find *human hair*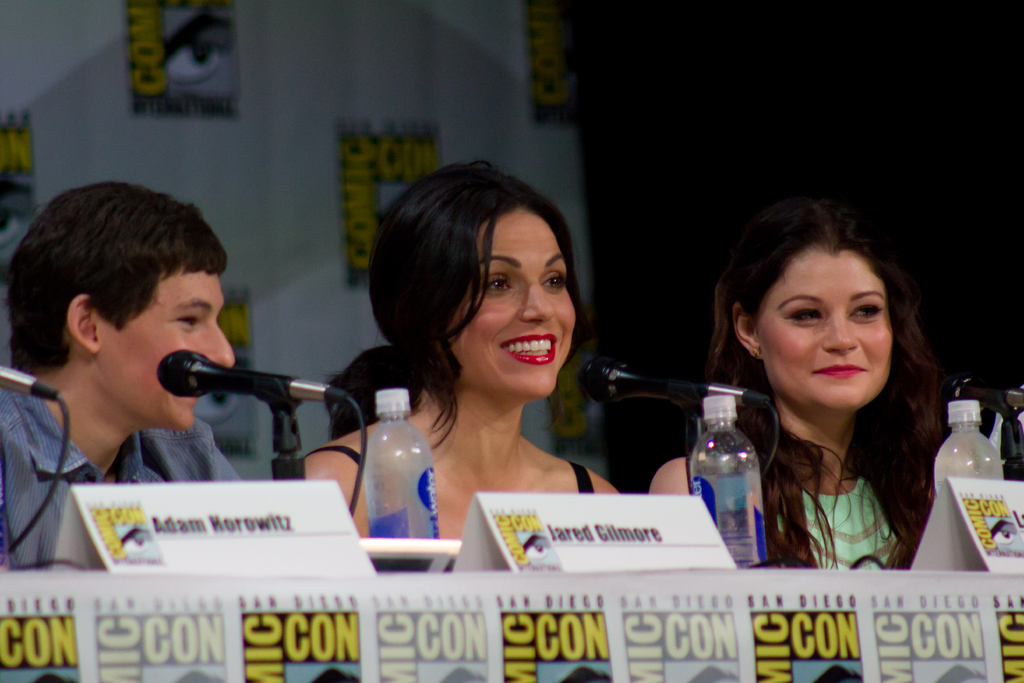
l=8, t=179, r=229, b=378
